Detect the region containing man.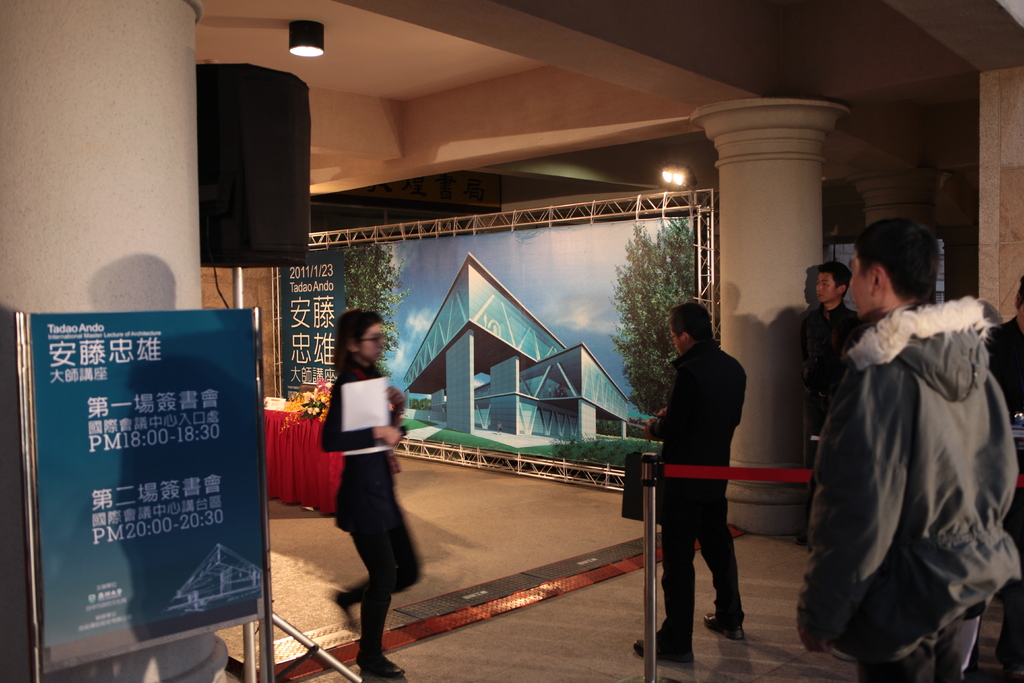
[x1=644, y1=301, x2=775, y2=657].
